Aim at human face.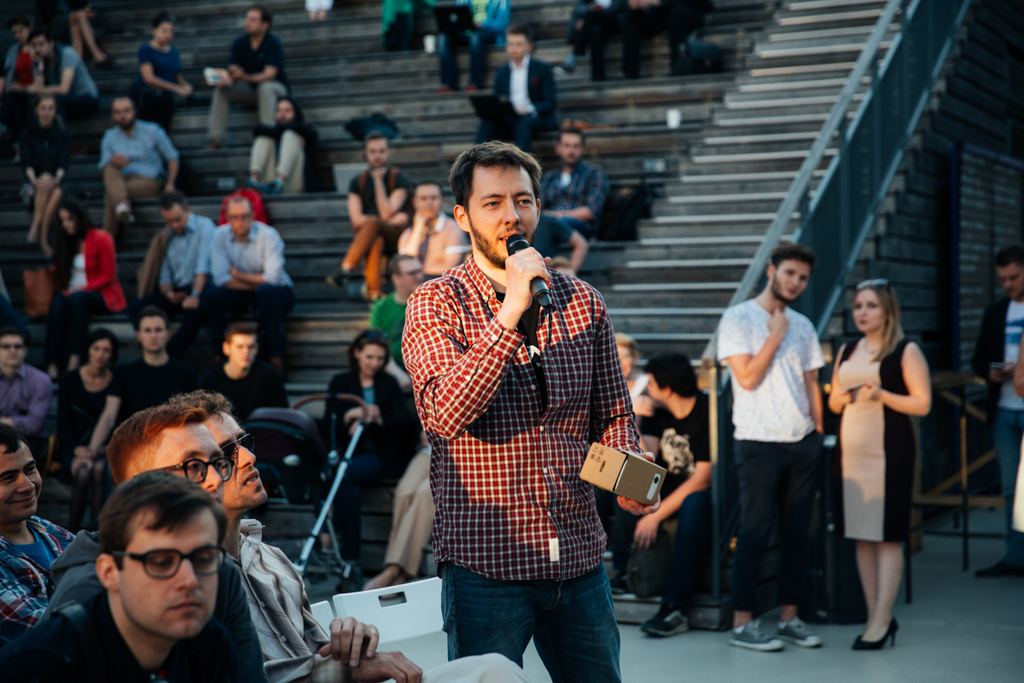
Aimed at [0,331,27,367].
